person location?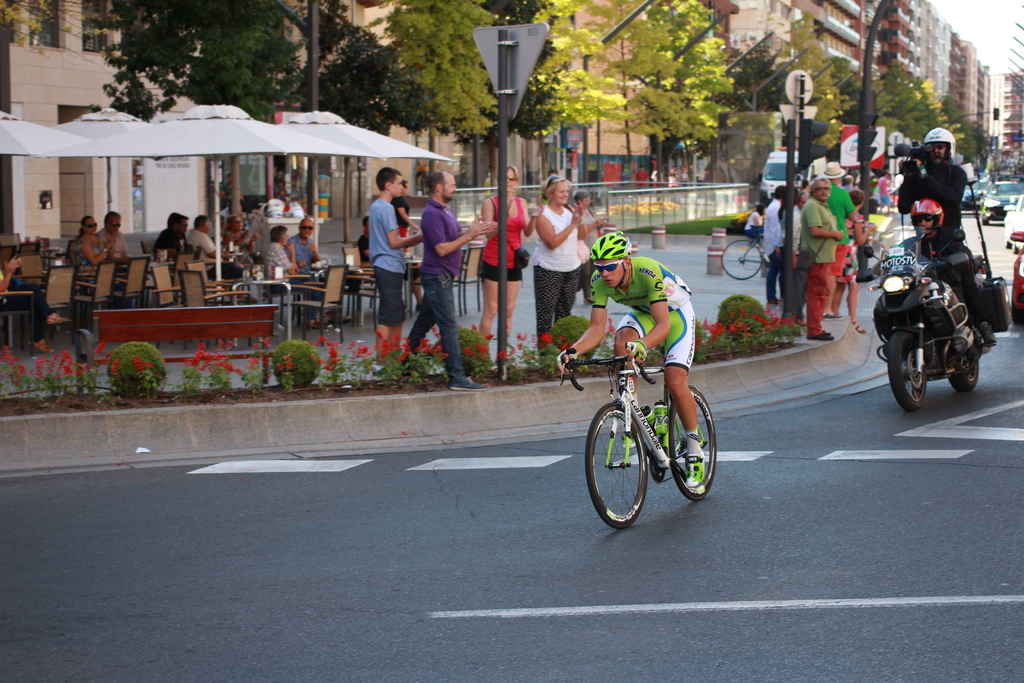
left=234, top=200, right=275, bottom=263
